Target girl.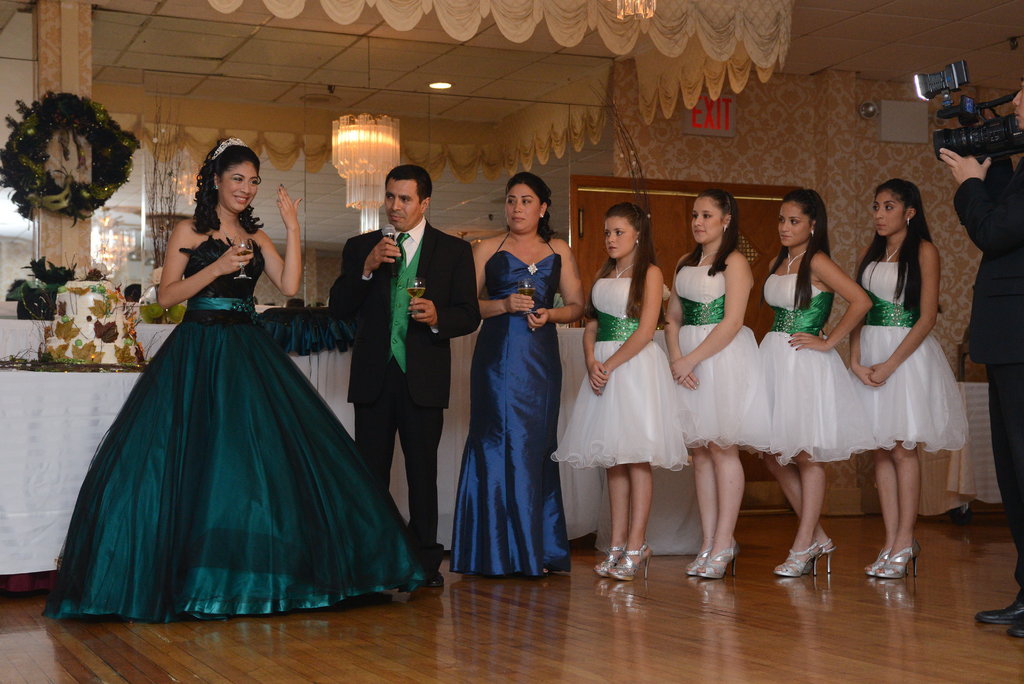
Target region: left=844, top=184, right=970, bottom=581.
